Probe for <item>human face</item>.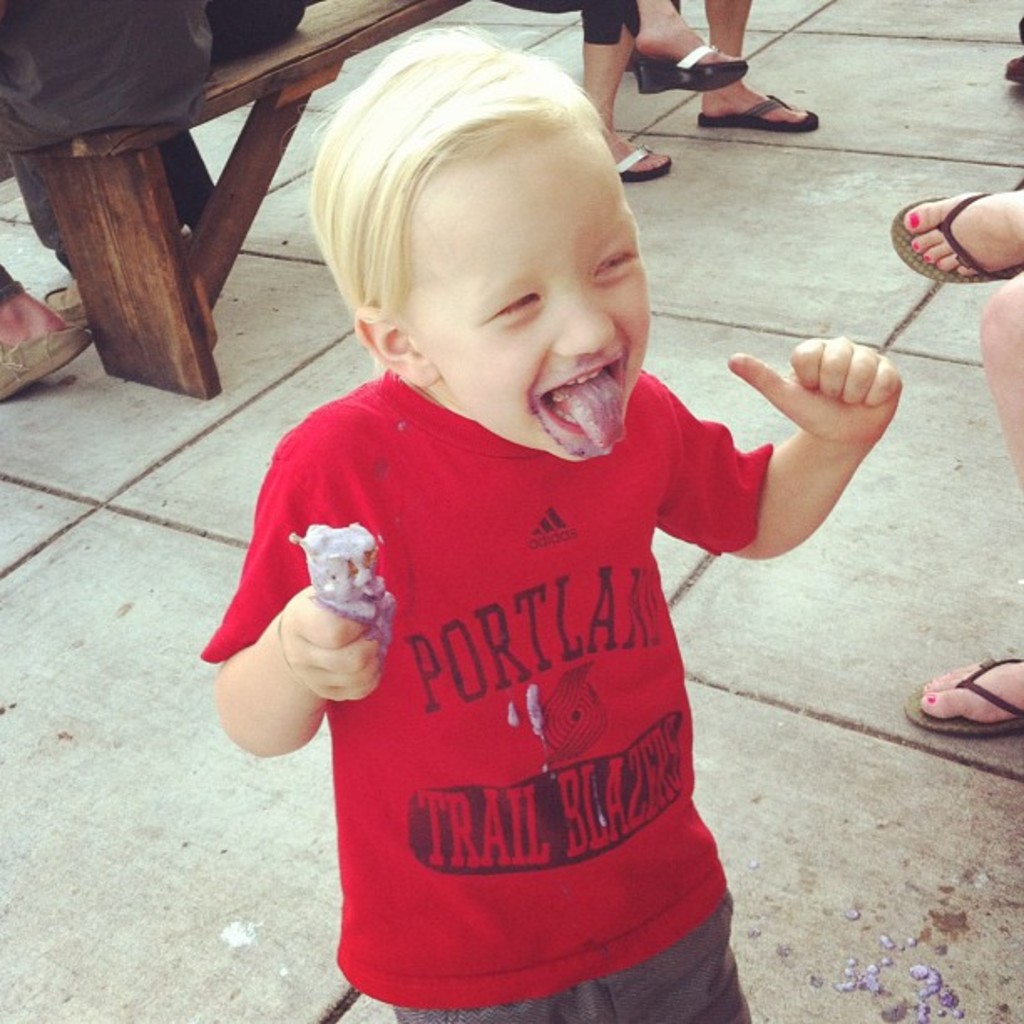
Probe result: (left=403, top=134, right=641, bottom=453).
